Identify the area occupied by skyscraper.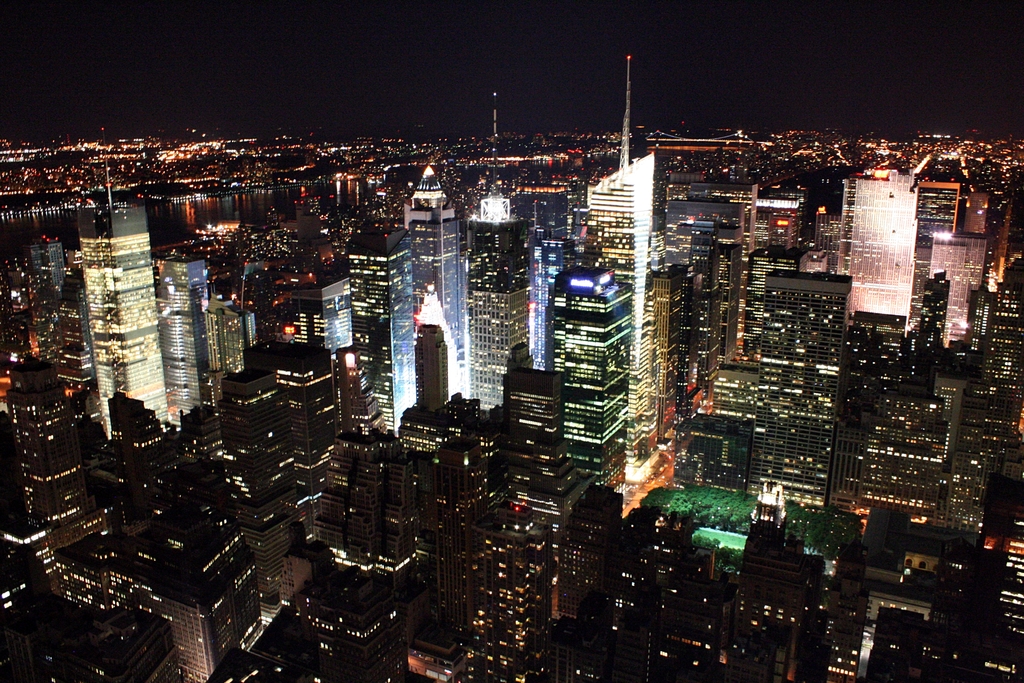
Area: [412, 275, 458, 413].
